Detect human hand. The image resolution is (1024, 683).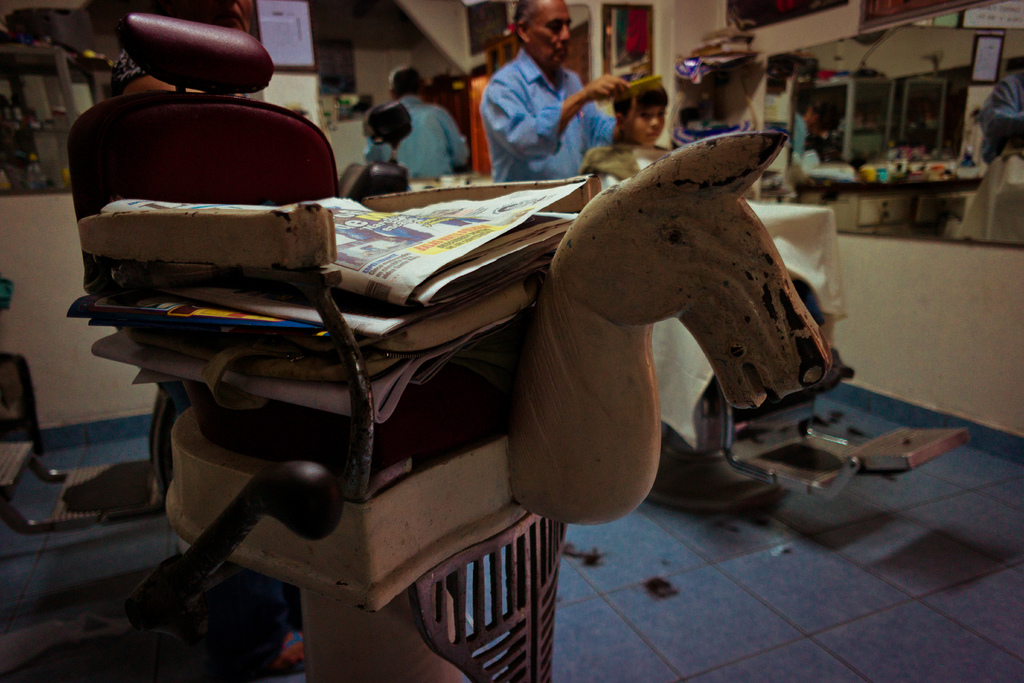
x1=585 y1=69 x2=633 y2=99.
